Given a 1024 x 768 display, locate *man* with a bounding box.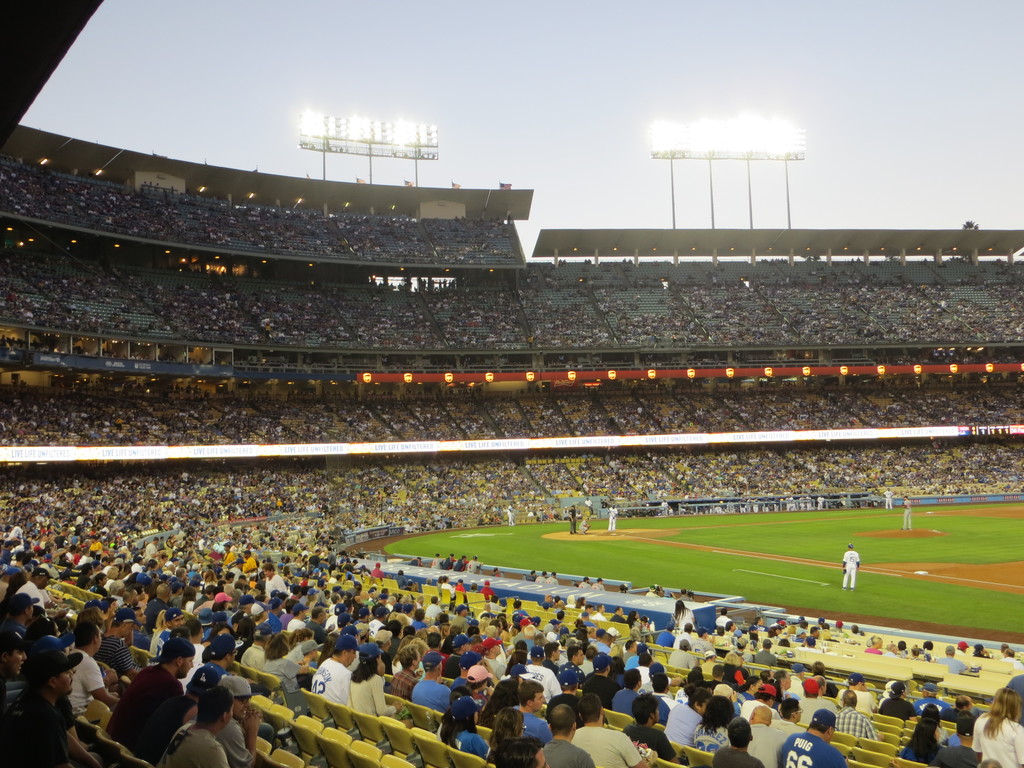
Located: x1=166 y1=683 x2=228 y2=767.
